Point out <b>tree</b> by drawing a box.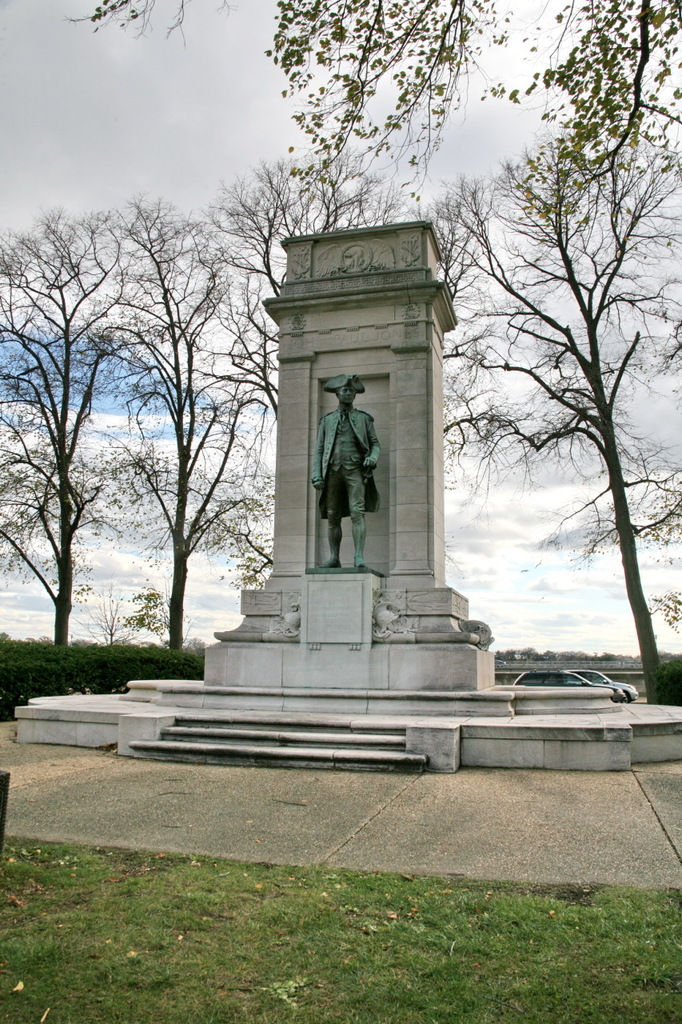
bbox(60, 0, 681, 251).
